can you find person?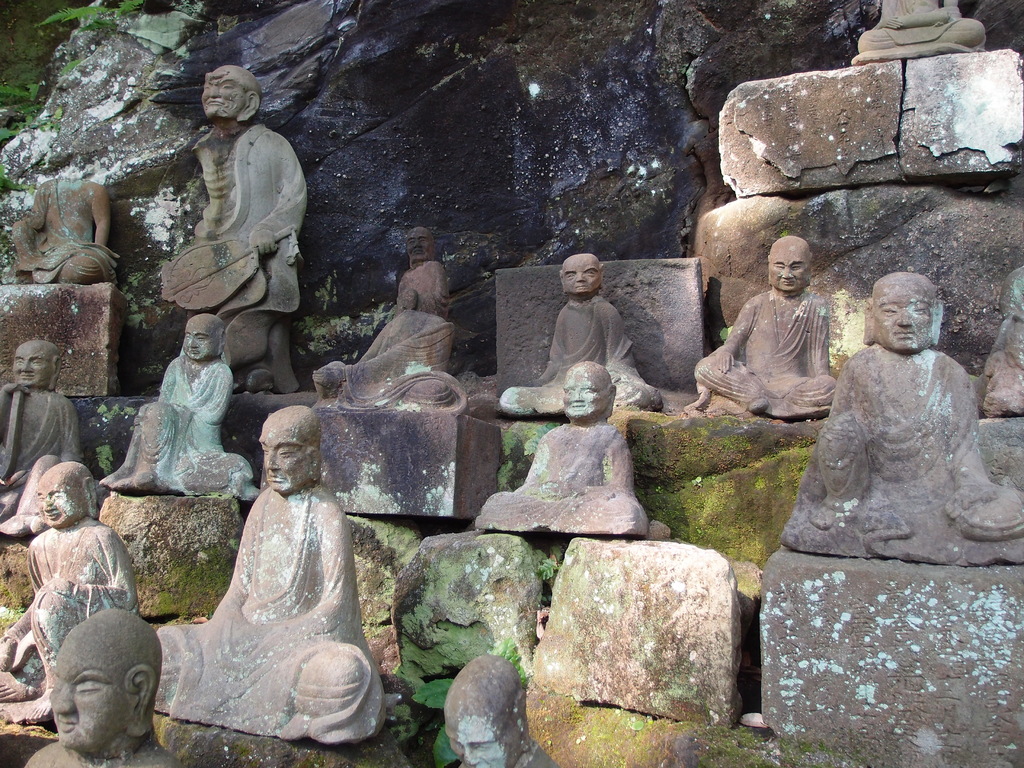
Yes, bounding box: (686, 227, 844, 428).
